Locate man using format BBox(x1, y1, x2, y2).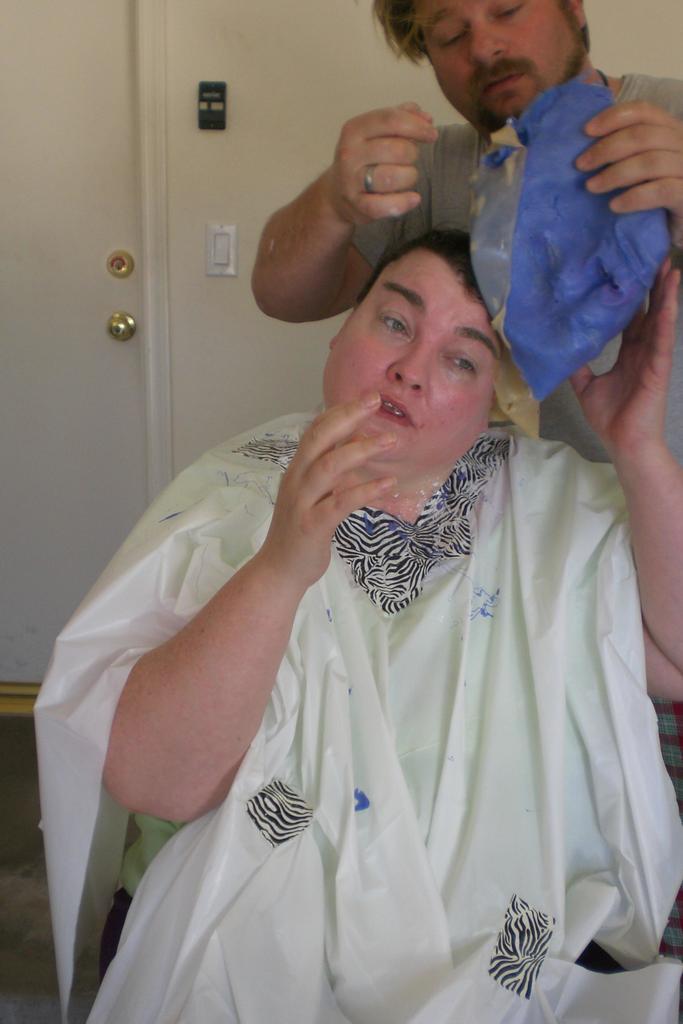
BBox(46, 230, 682, 1023).
